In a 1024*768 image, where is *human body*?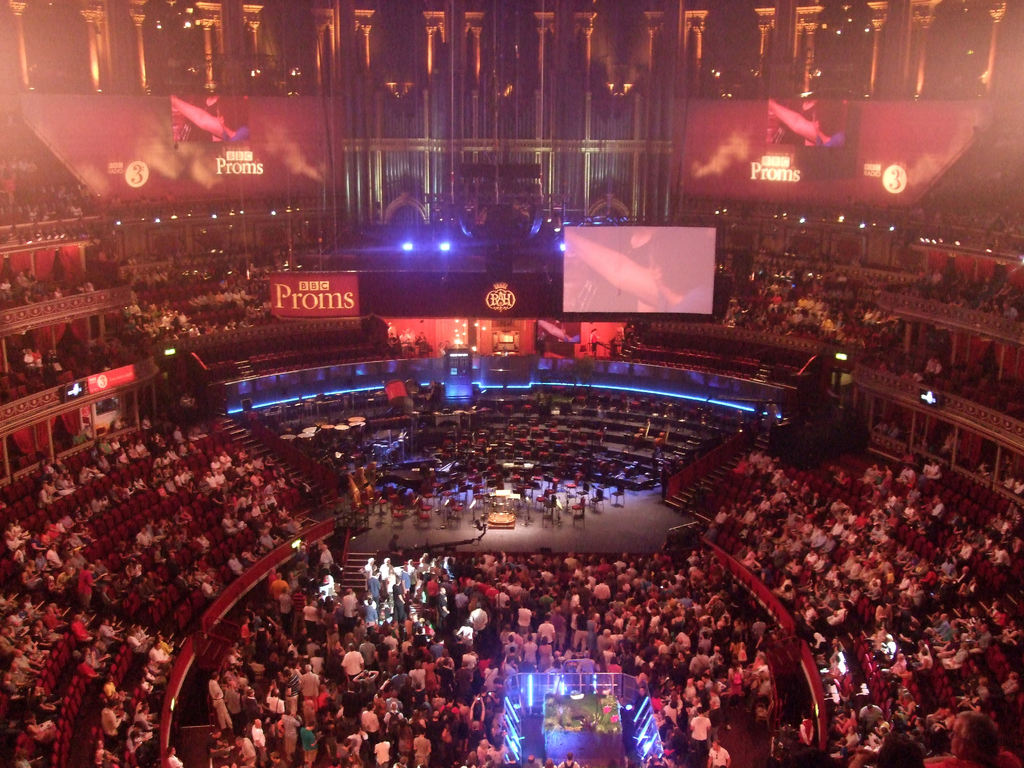
bbox=(283, 663, 296, 683).
